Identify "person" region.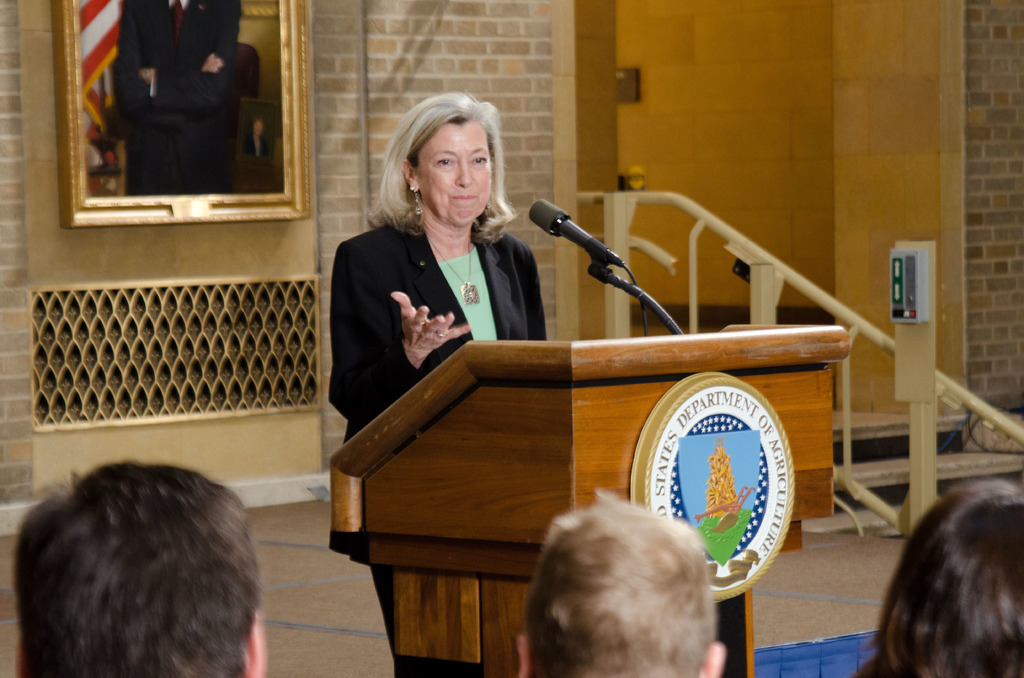
Region: 326:90:547:646.
